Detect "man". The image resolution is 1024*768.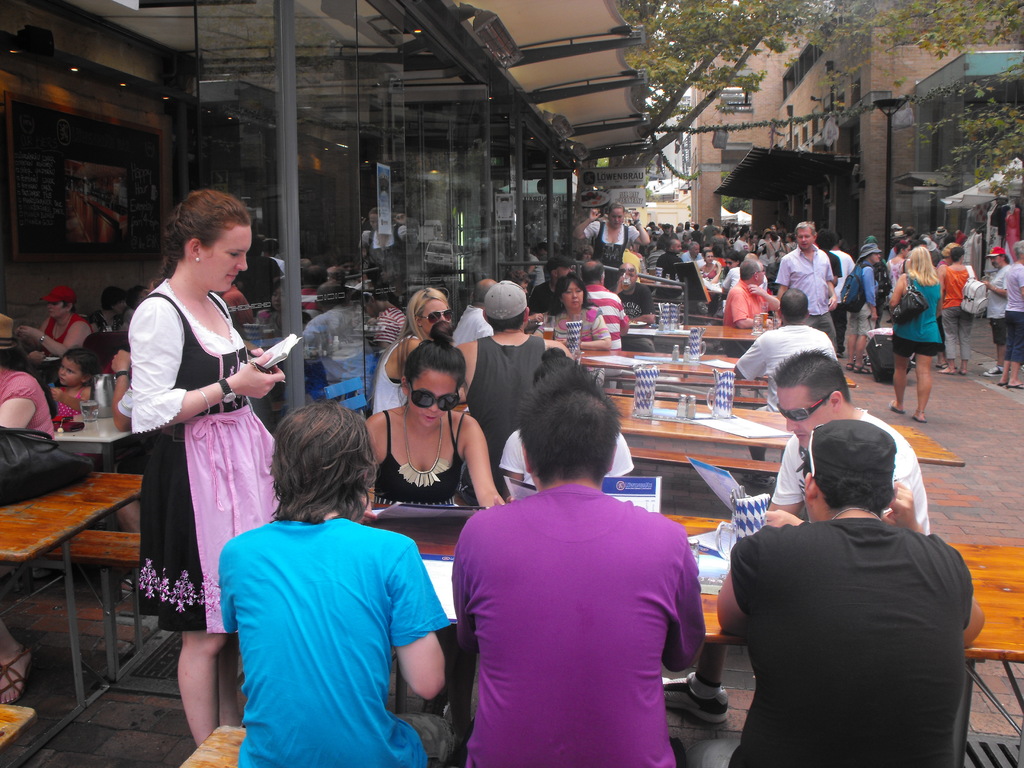
454,280,574,511.
